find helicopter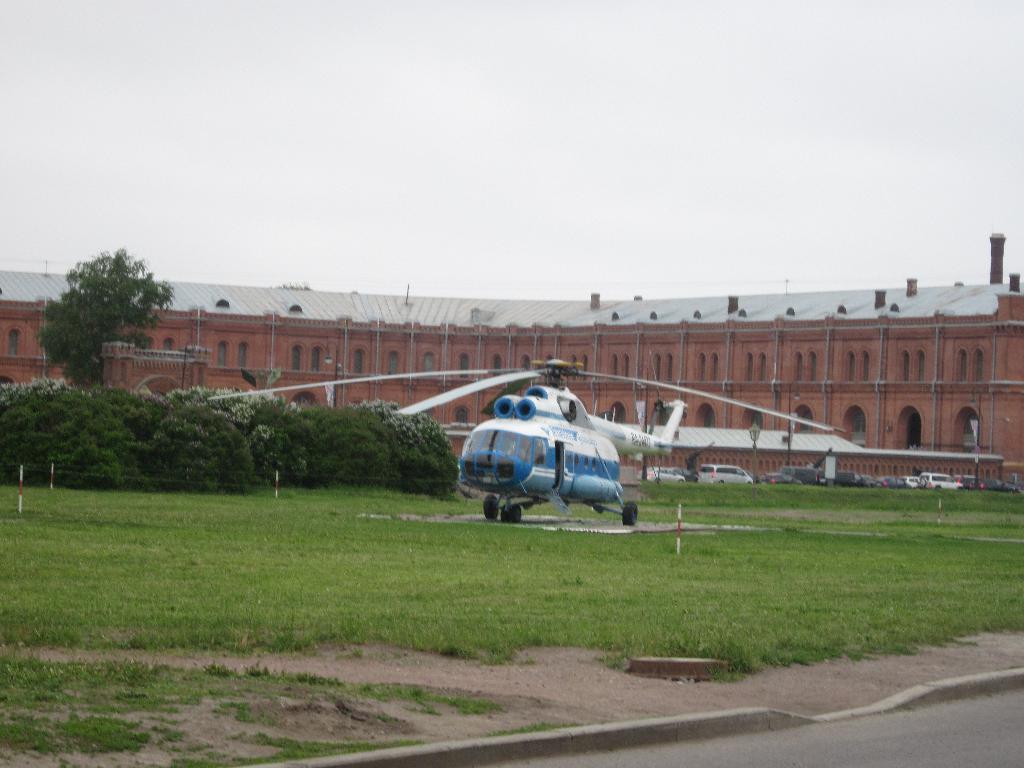
bbox=[207, 358, 845, 525]
